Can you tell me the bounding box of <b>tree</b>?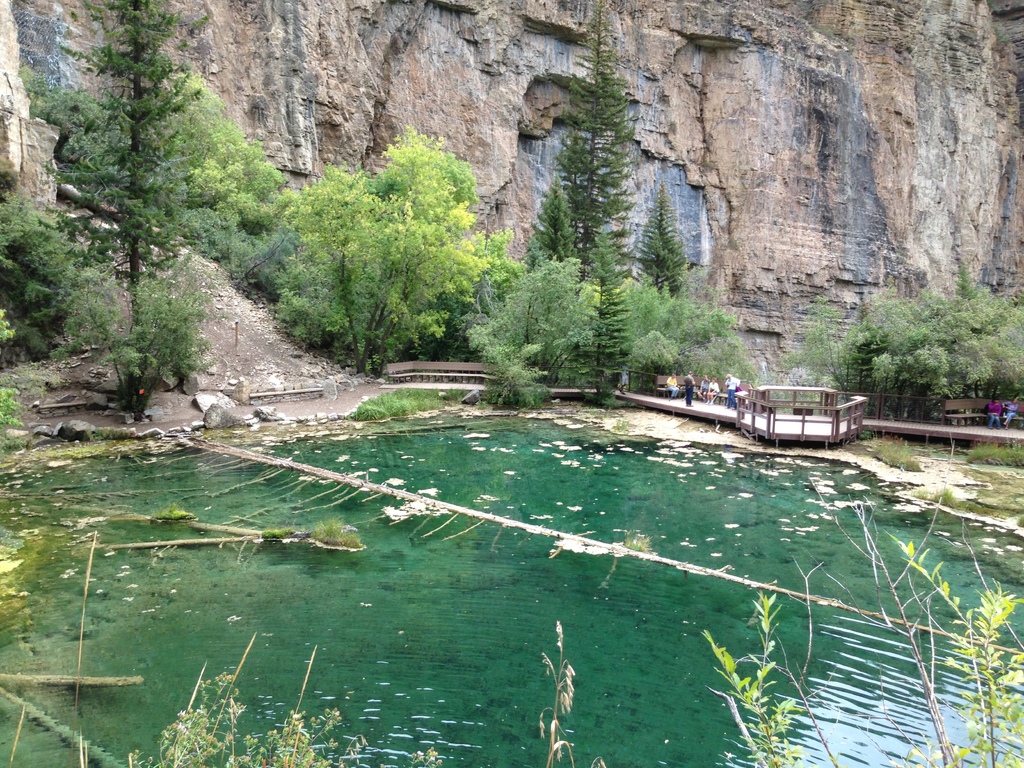
<bbox>534, 49, 662, 383</bbox>.
